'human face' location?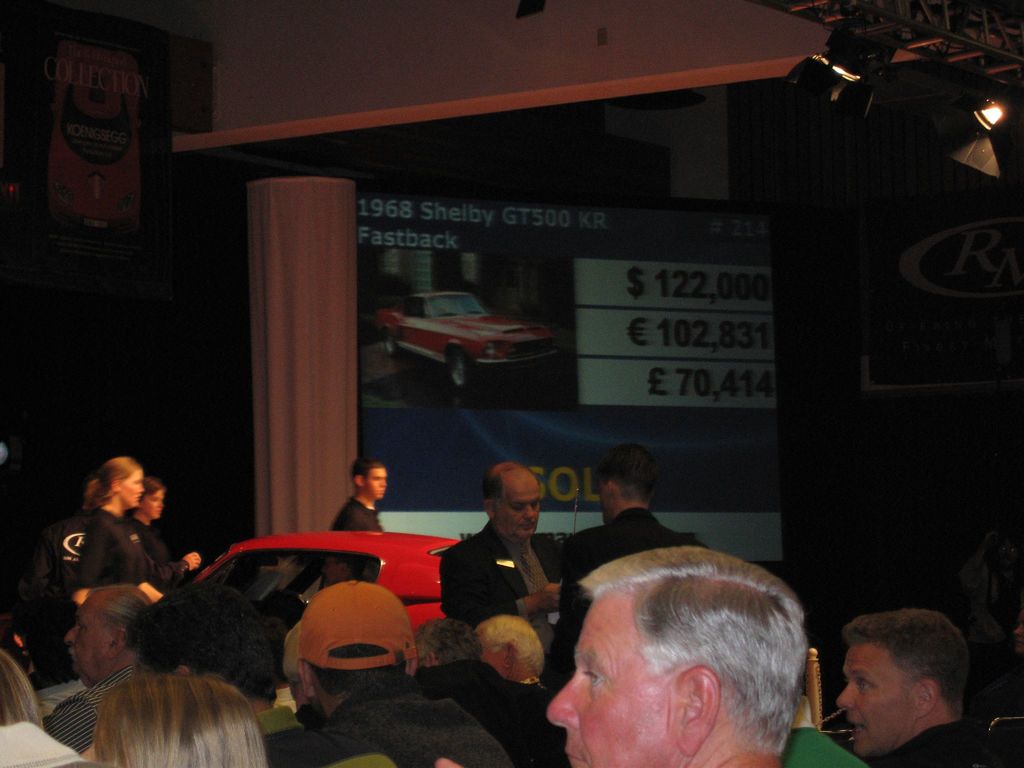
locate(152, 495, 161, 522)
